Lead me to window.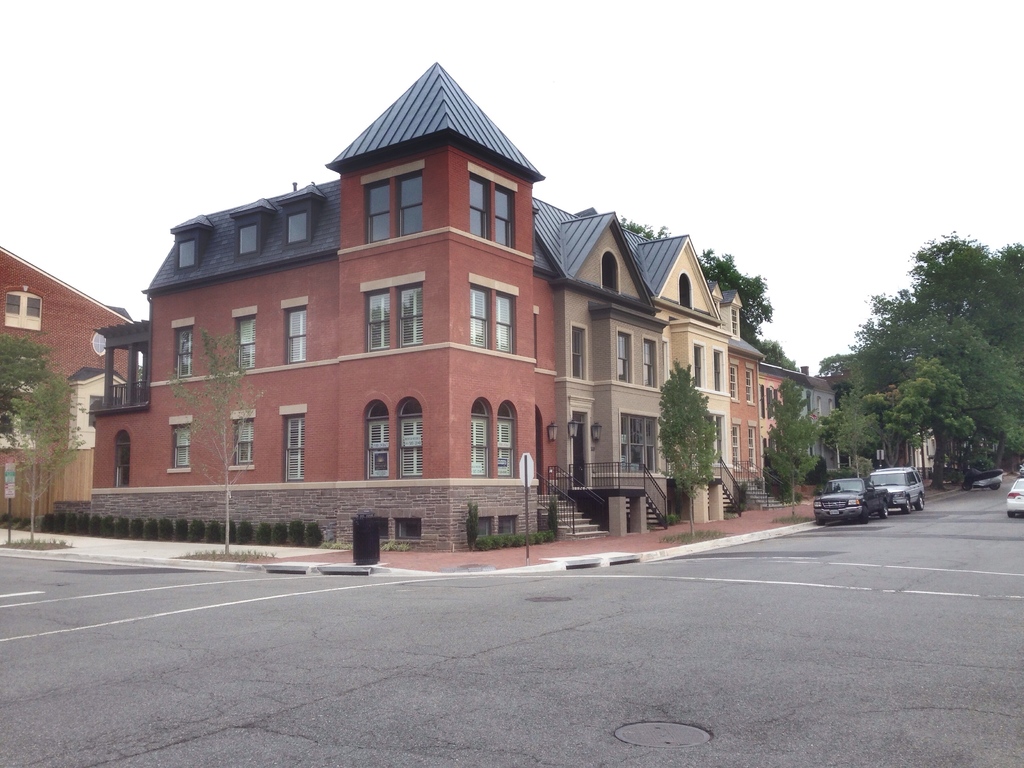
Lead to rect(169, 317, 191, 378).
